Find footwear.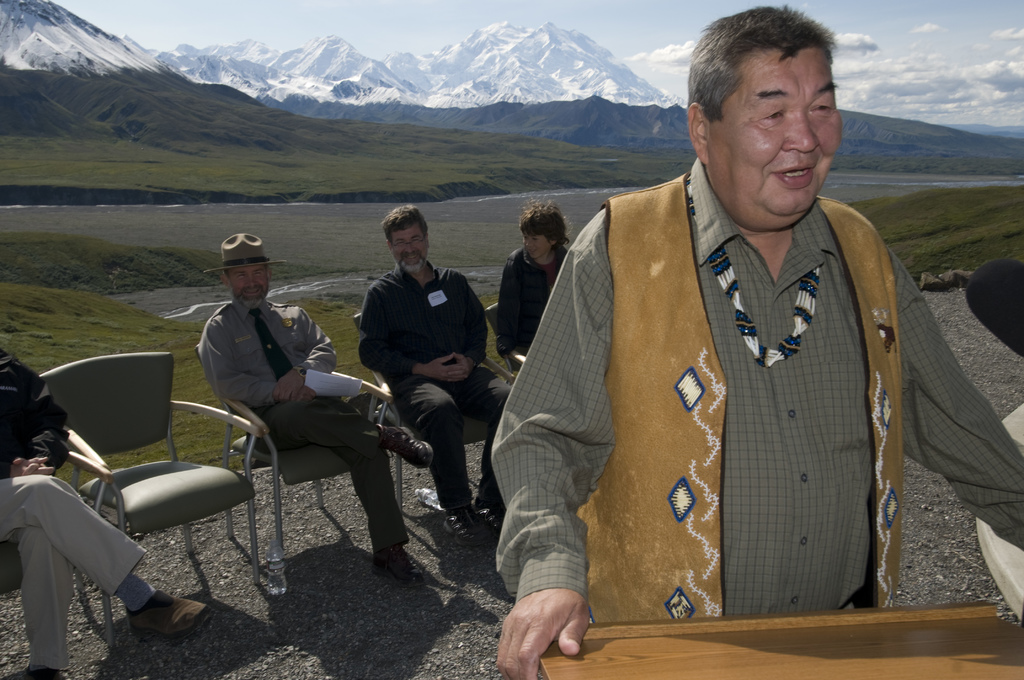
[440, 508, 493, 547].
